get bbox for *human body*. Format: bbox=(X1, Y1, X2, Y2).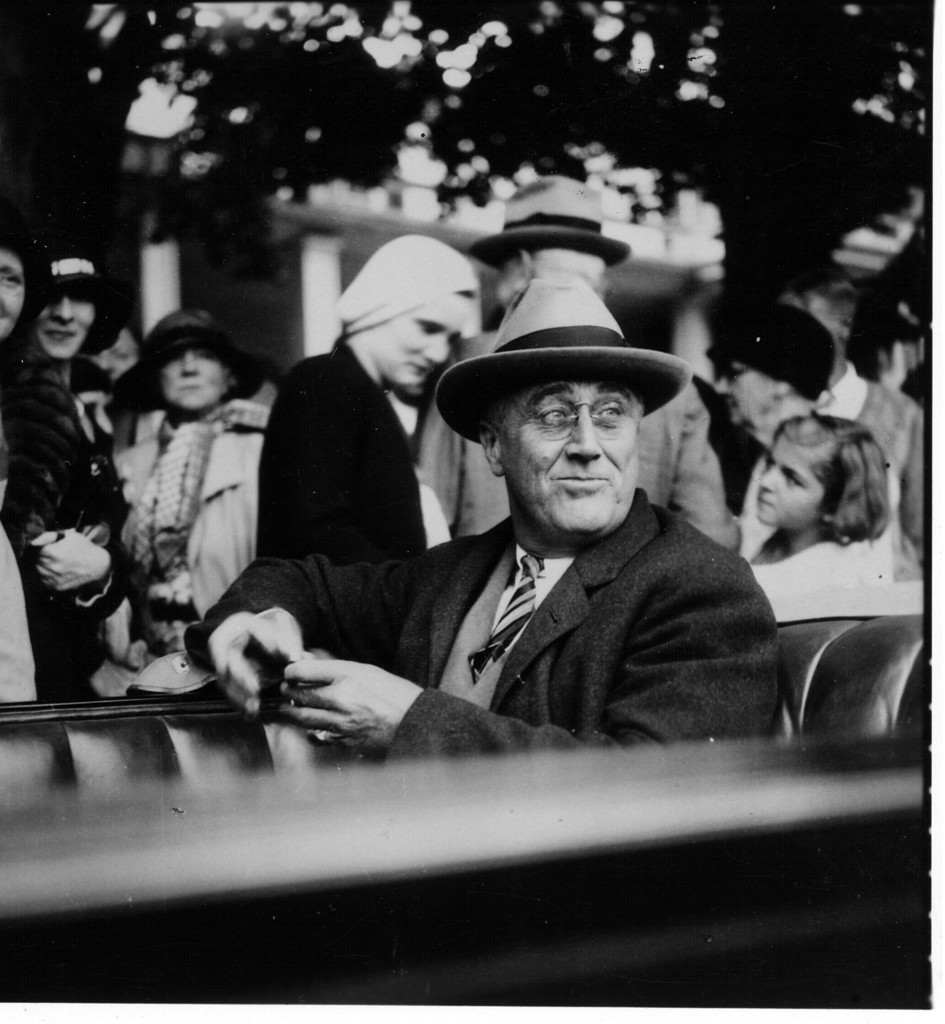
bbox=(745, 413, 924, 643).
